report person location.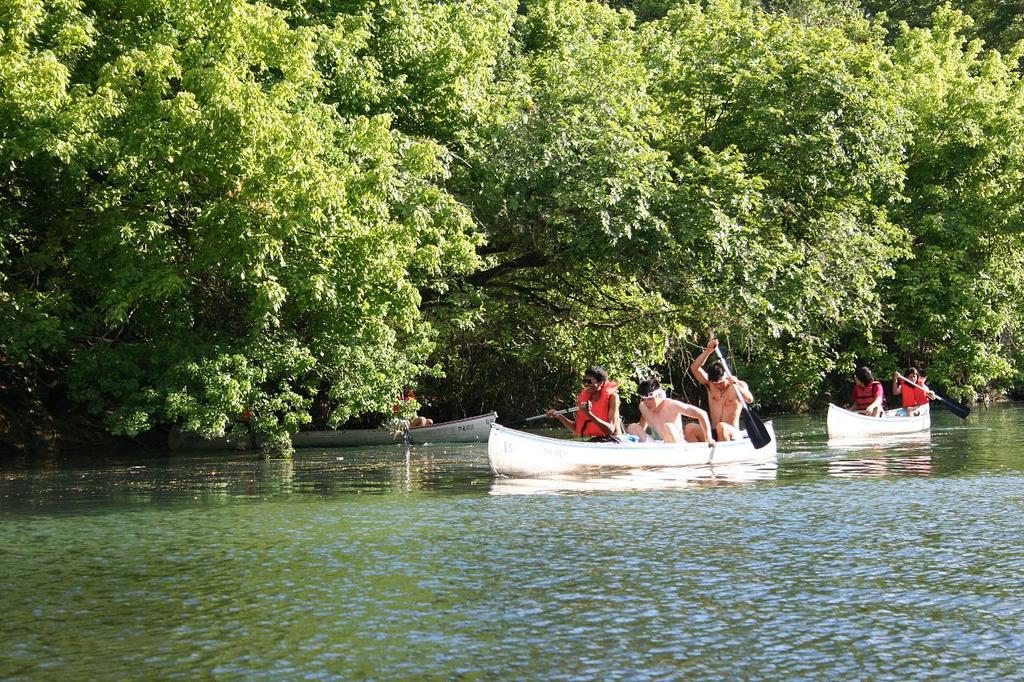
Report: locate(851, 367, 879, 418).
